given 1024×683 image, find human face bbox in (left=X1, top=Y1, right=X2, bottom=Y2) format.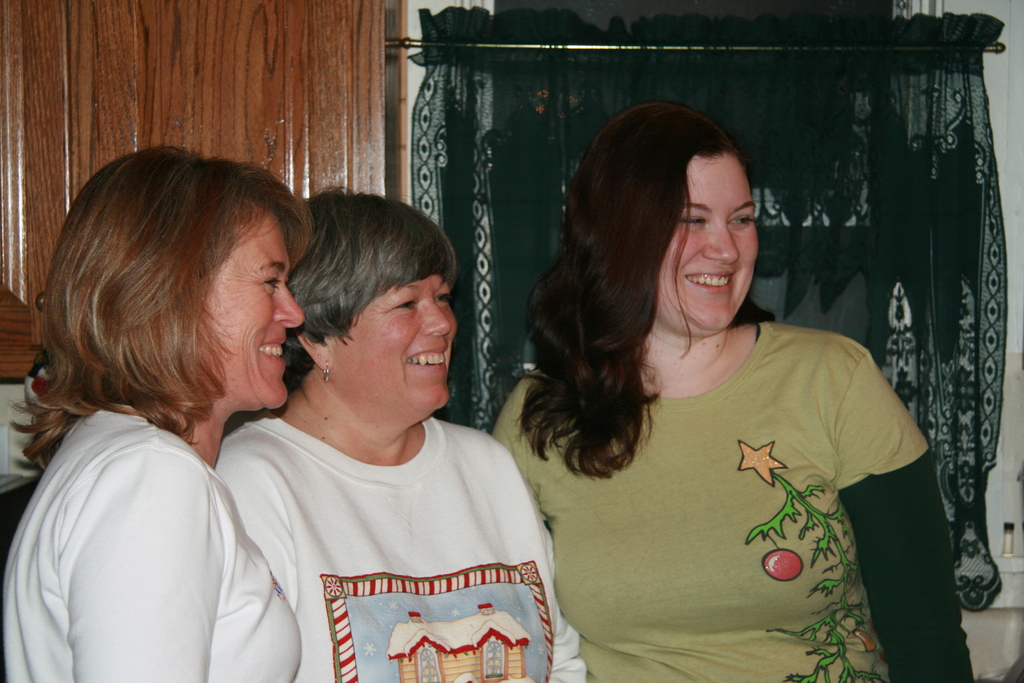
(left=660, top=152, right=760, bottom=336).
